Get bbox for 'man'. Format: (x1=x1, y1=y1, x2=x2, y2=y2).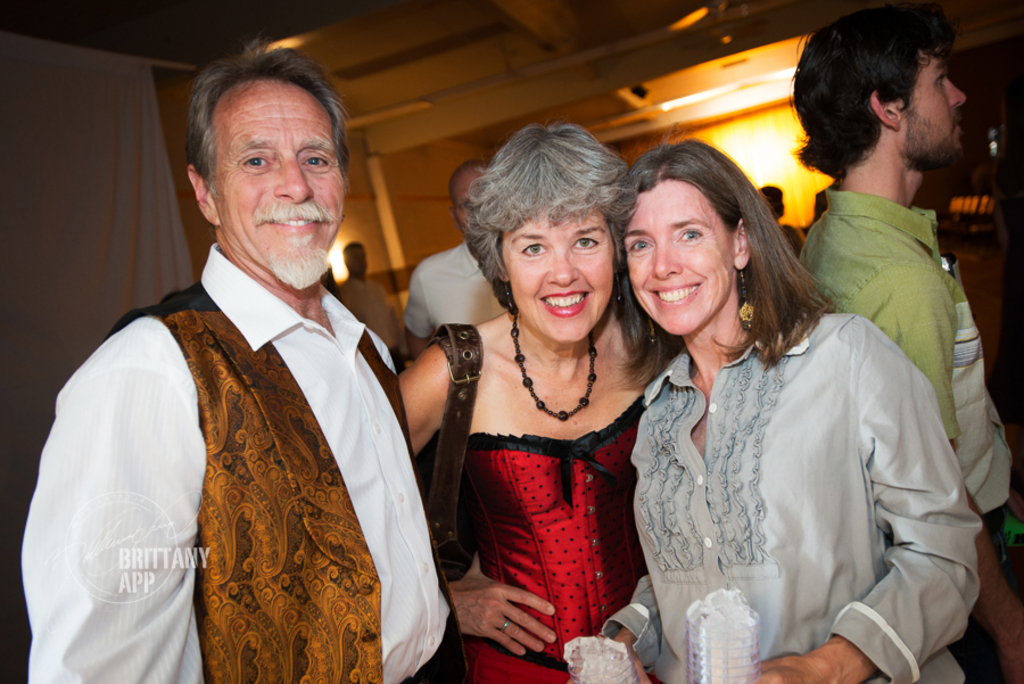
(x1=758, y1=182, x2=803, y2=255).
